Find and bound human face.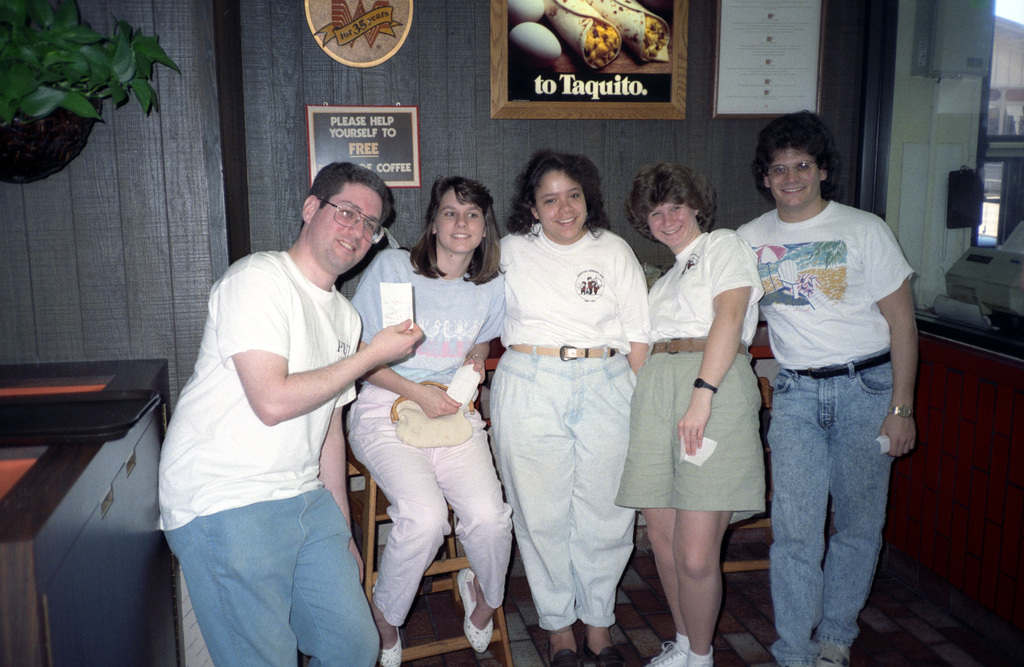
Bound: <bbox>645, 199, 695, 245</bbox>.
